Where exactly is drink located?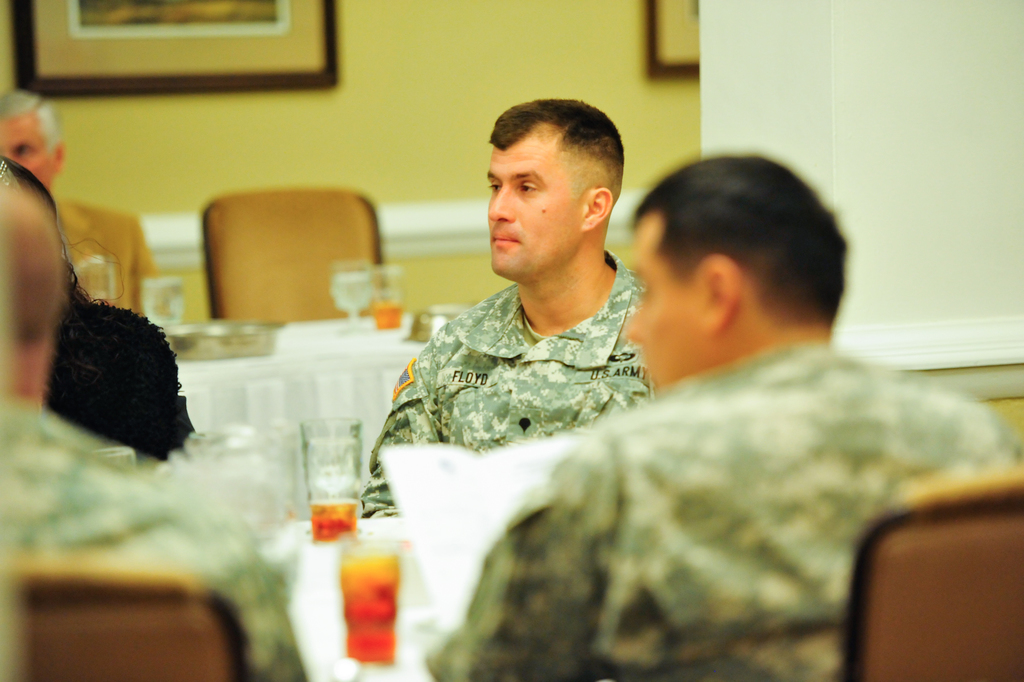
Its bounding box is crop(339, 559, 402, 664).
